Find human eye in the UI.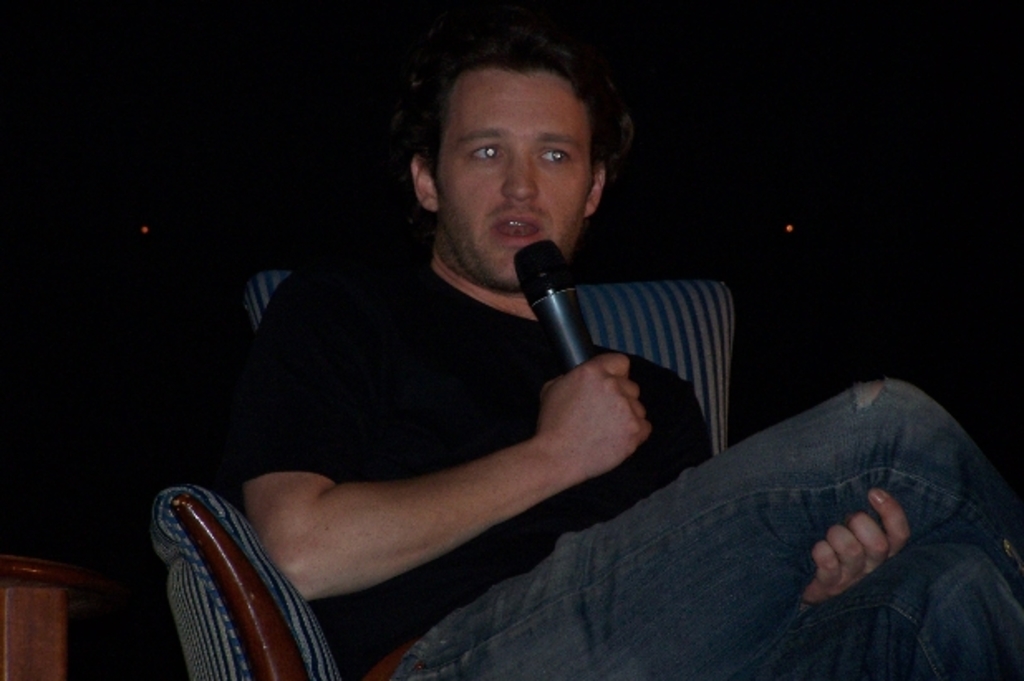
UI element at (539, 147, 580, 172).
